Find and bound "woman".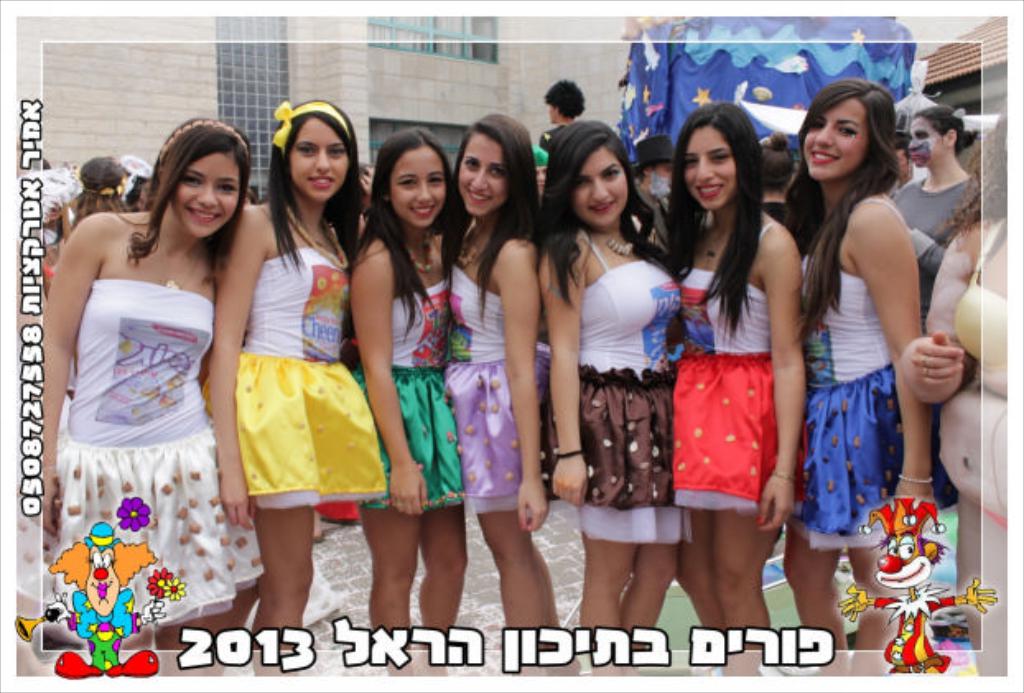
Bound: {"x1": 207, "y1": 94, "x2": 374, "y2": 686}.
